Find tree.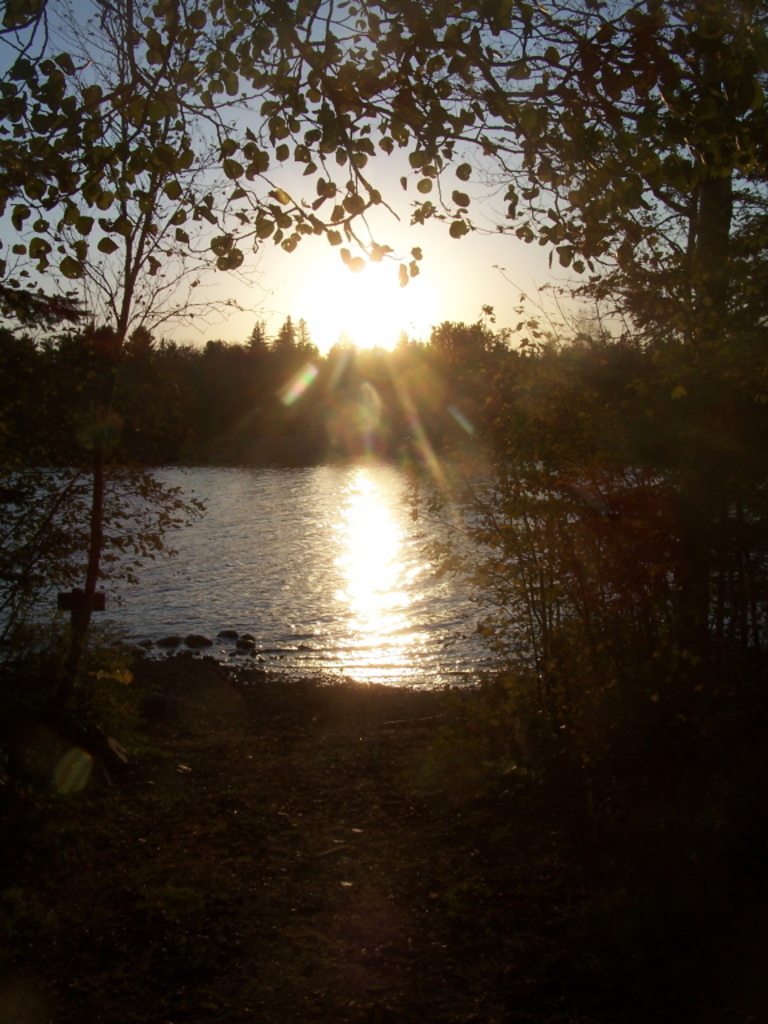
locate(436, 305, 767, 787).
